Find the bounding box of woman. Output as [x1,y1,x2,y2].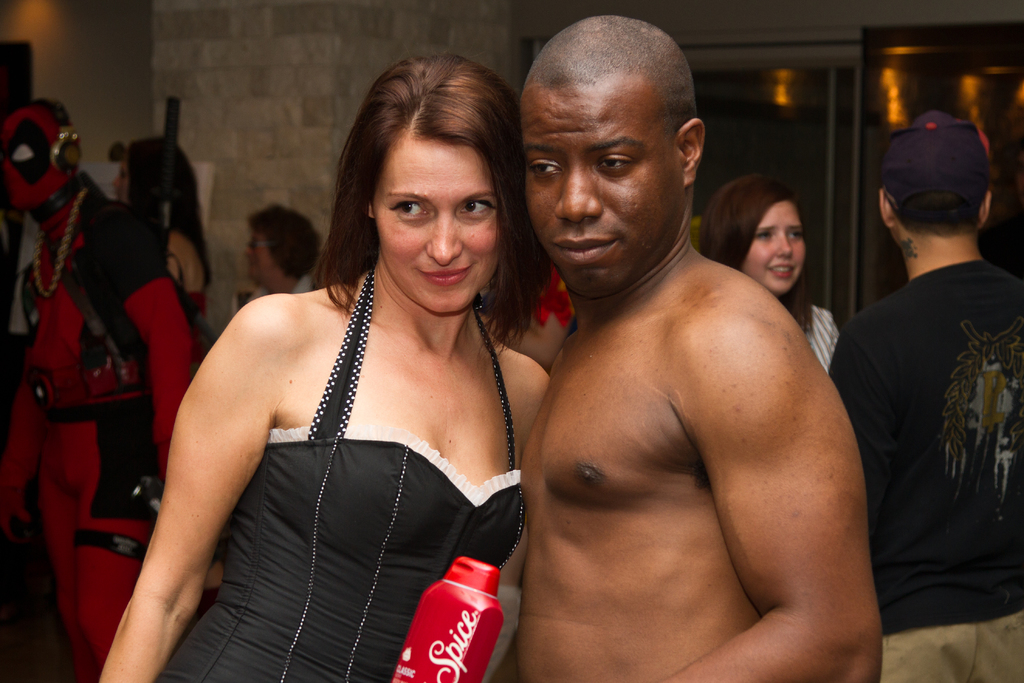
[120,44,552,677].
